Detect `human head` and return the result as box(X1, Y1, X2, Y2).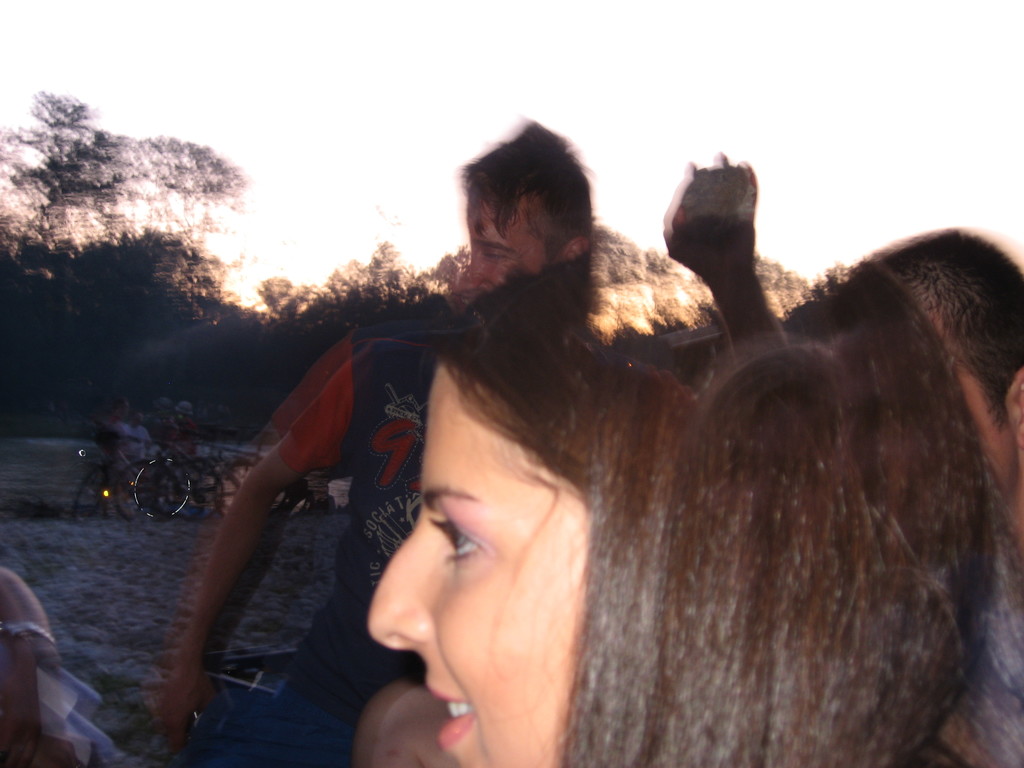
box(862, 227, 1023, 506).
